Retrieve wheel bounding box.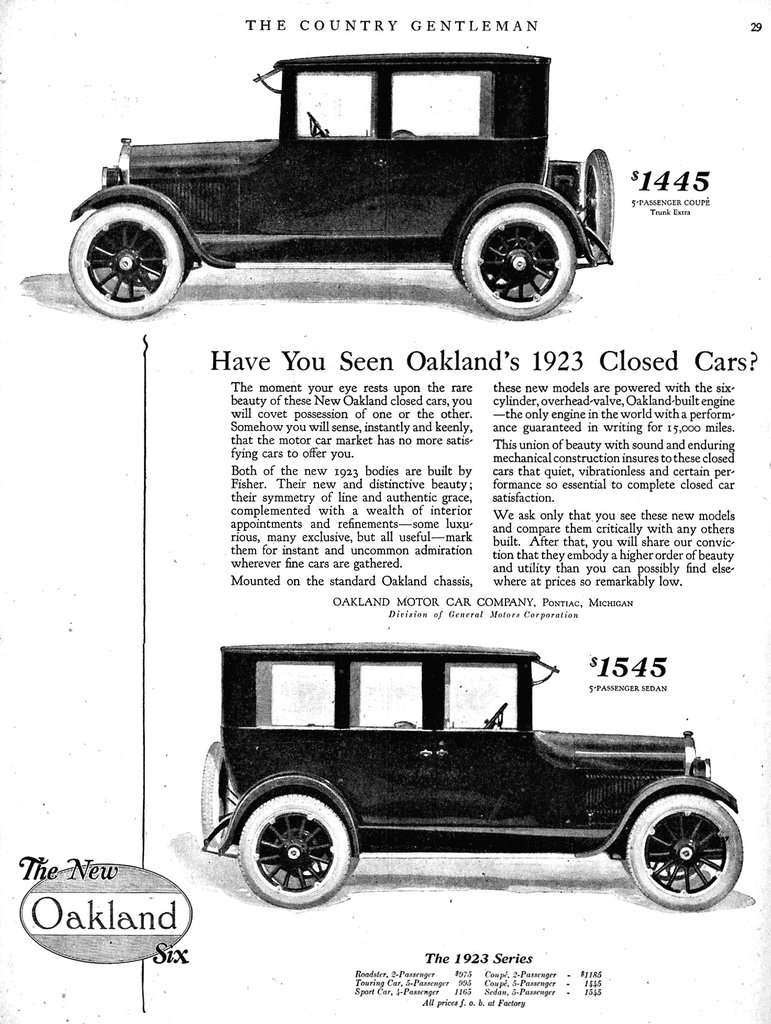
Bounding box: x1=66, y1=202, x2=191, y2=321.
